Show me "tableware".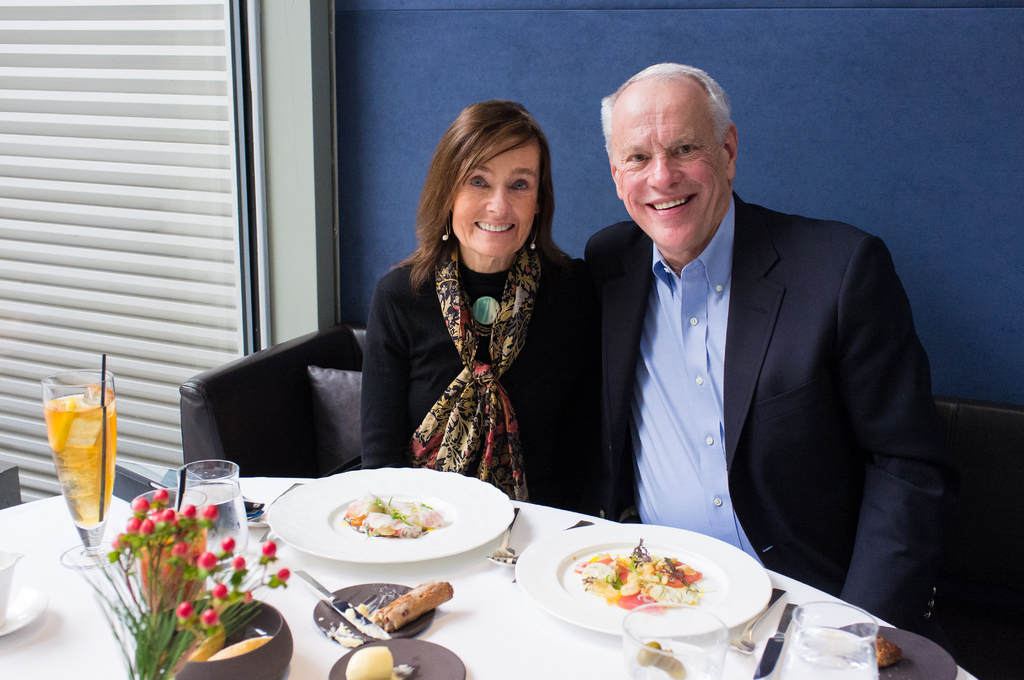
"tableware" is here: locate(752, 597, 798, 679).
